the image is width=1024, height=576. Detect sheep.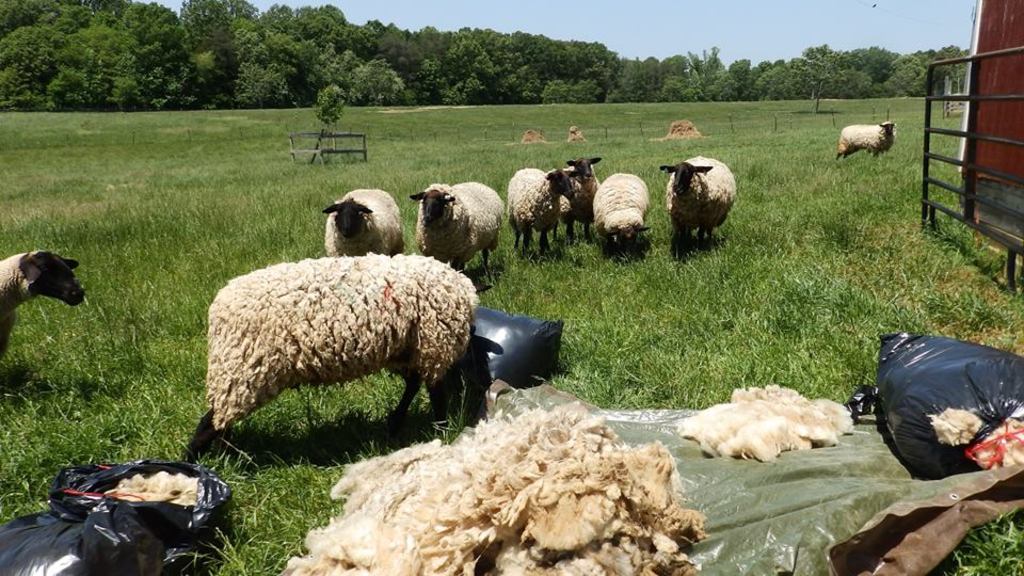
Detection: bbox=(837, 119, 894, 162).
